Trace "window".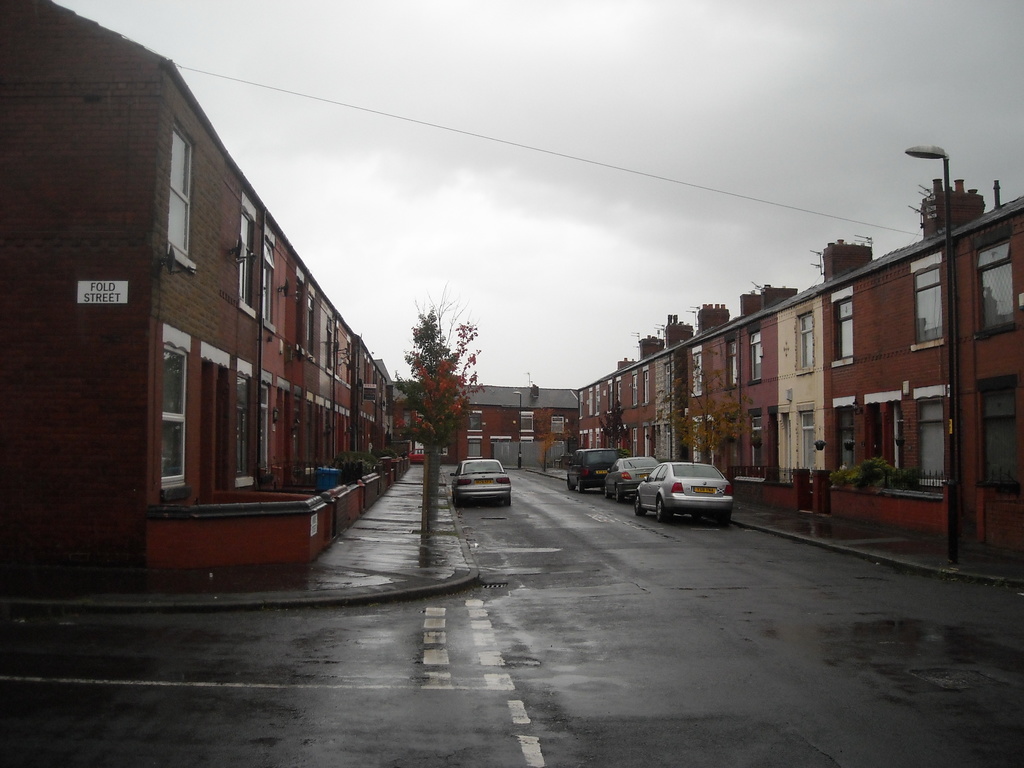
Traced to locate(518, 410, 532, 431).
